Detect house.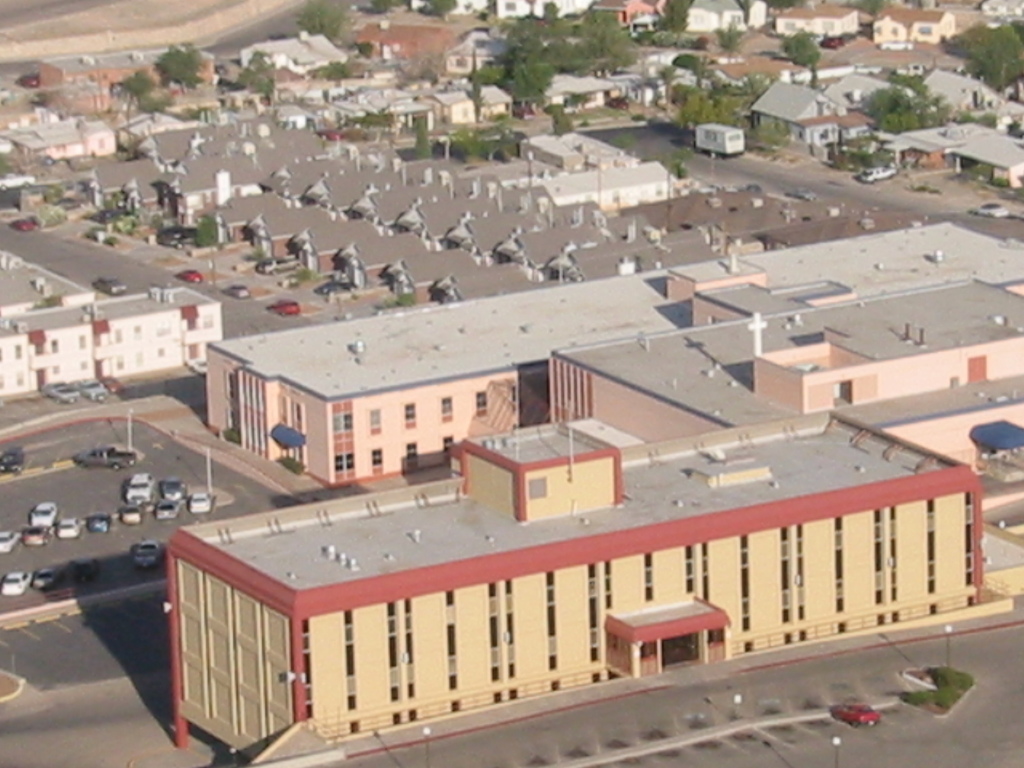
Detected at 31,51,222,87.
